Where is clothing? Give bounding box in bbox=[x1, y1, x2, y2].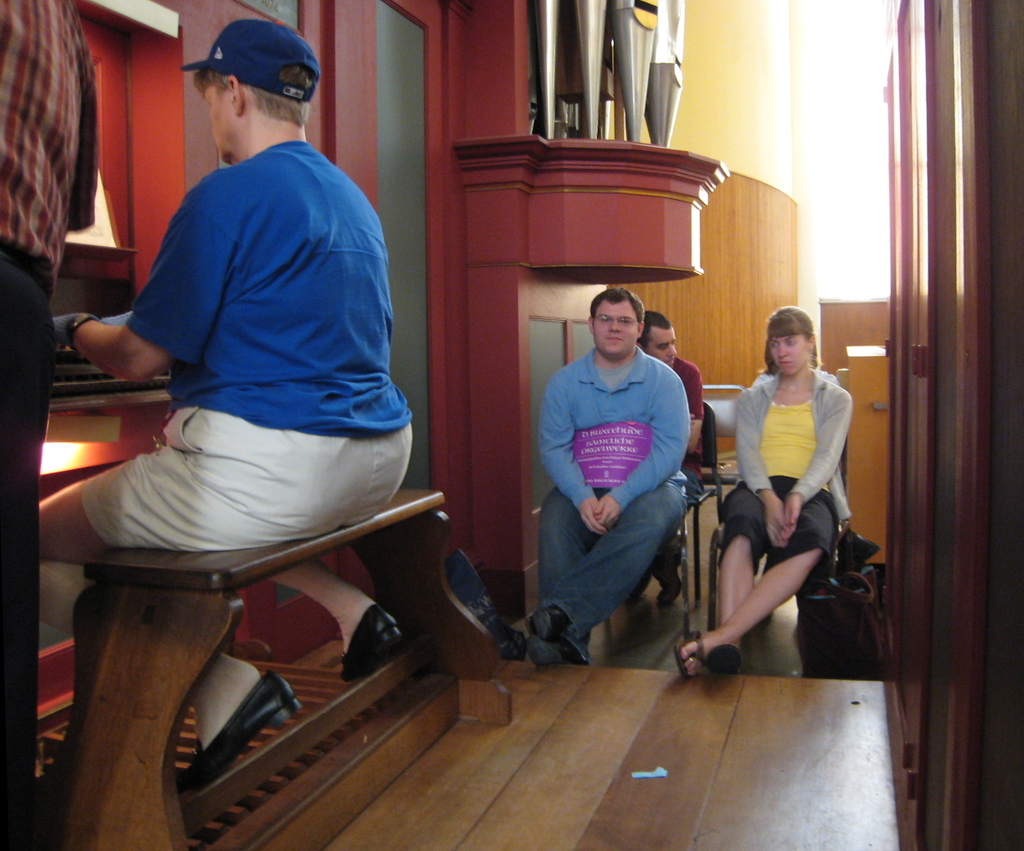
bbox=[532, 298, 715, 640].
